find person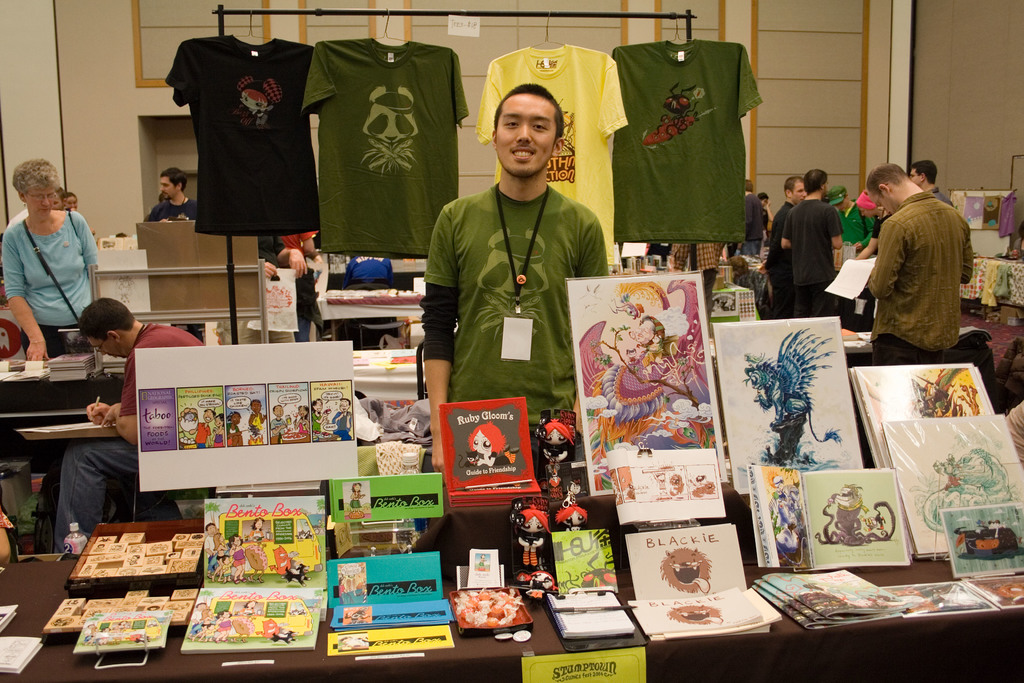
select_region(142, 168, 200, 330)
